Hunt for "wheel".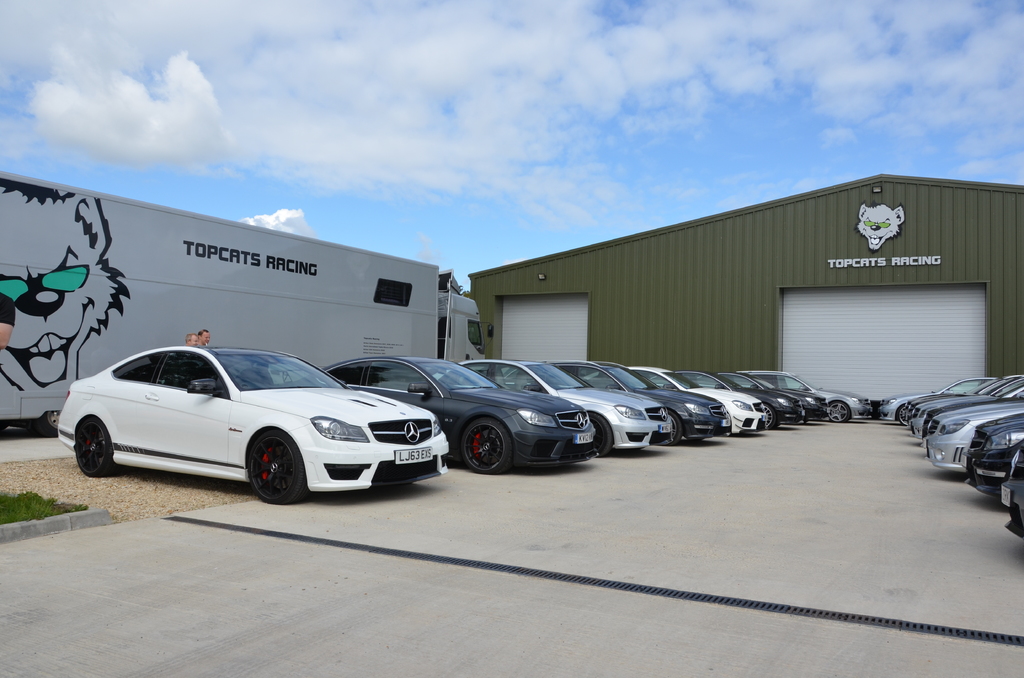
Hunted down at box(763, 405, 781, 435).
